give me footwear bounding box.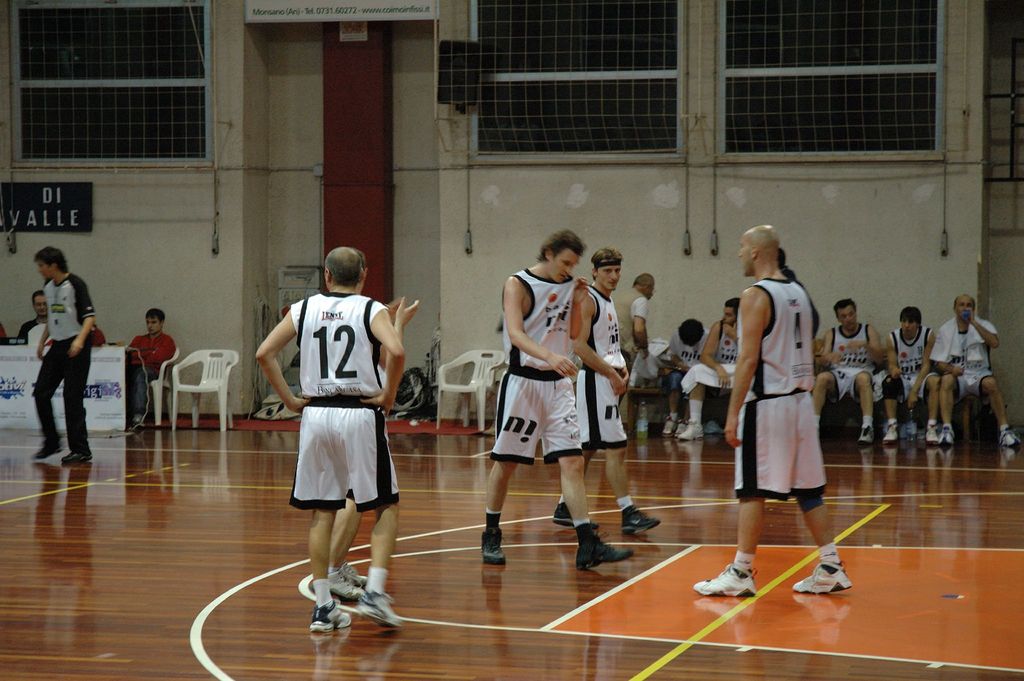
{"x1": 692, "y1": 561, "x2": 756, "y2": 598}.
